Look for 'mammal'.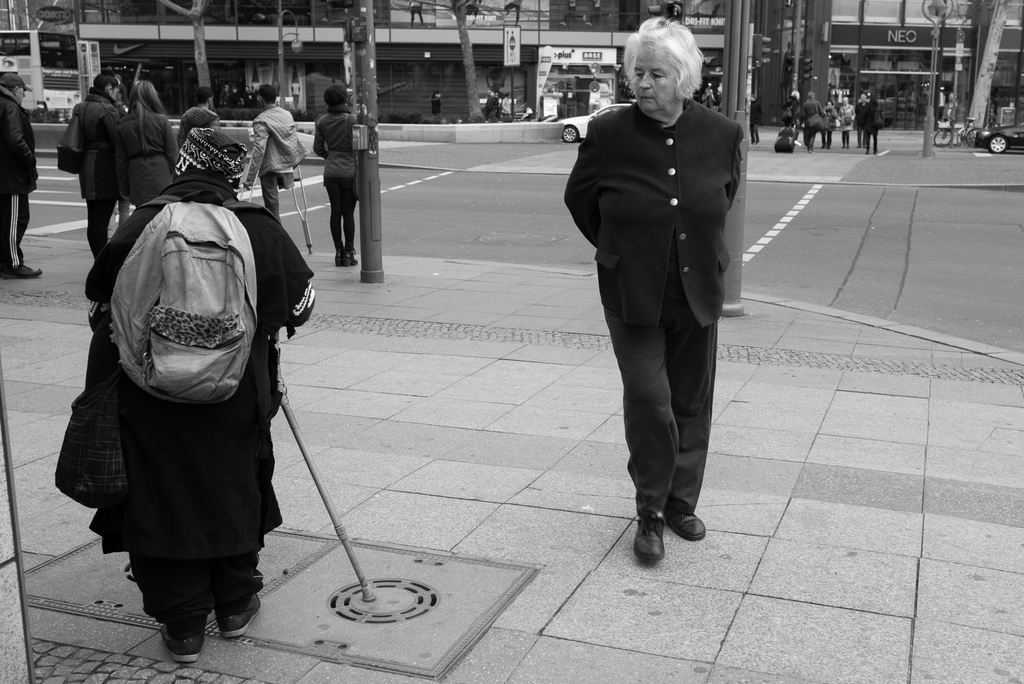
Found: [left=316, top=82, right=357, bottom=267].
